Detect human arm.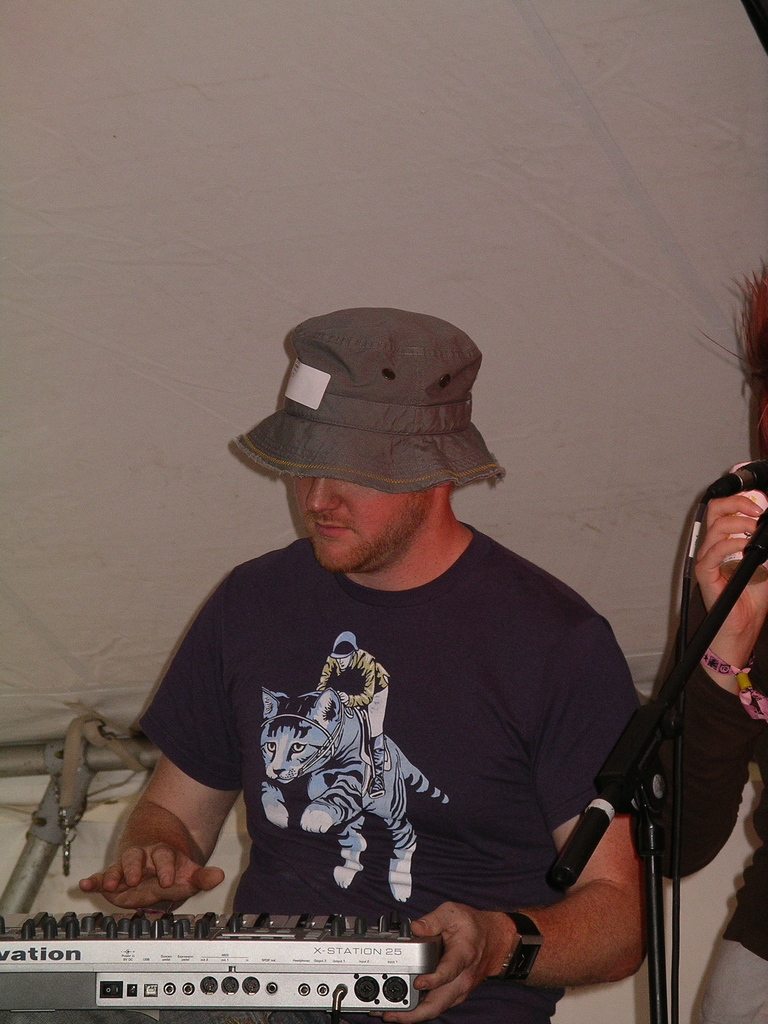
Detected at [79,562,258,932].
